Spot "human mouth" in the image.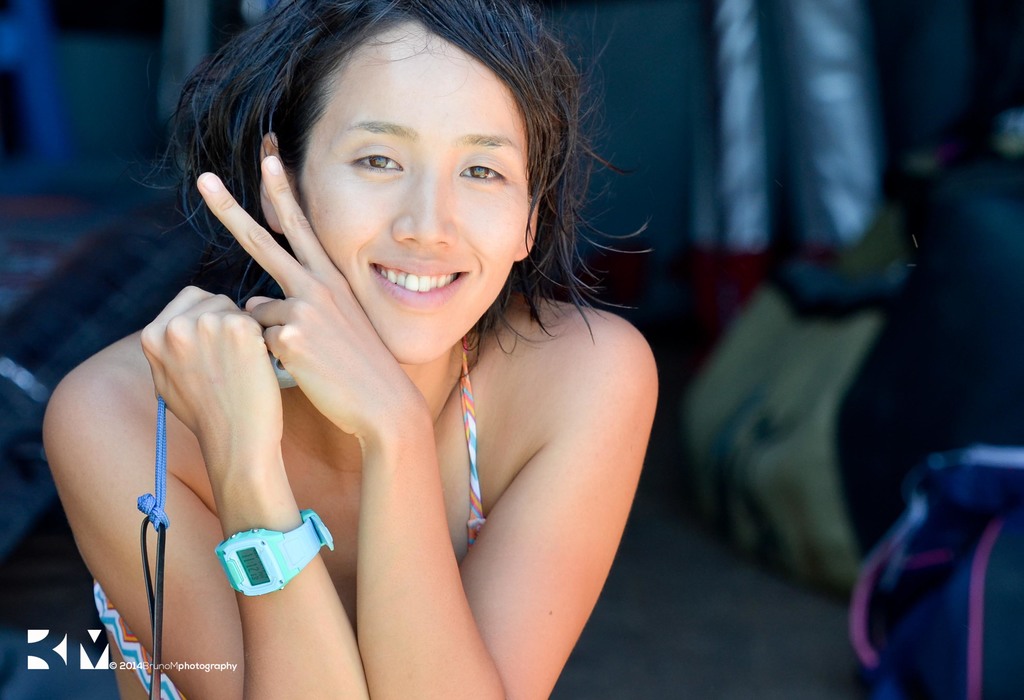
"human mouth" found at [x1=370, y1=257, x2=469, y2=309].
